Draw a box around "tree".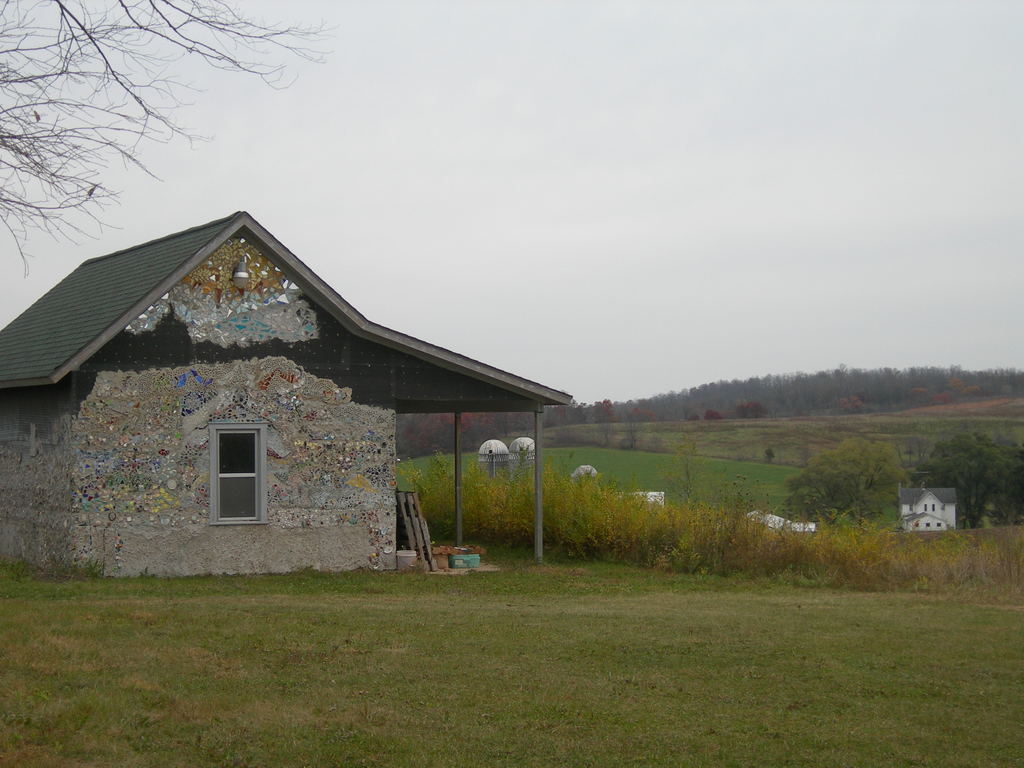
[x1=819, y1=437, x2=909, y2=518].
